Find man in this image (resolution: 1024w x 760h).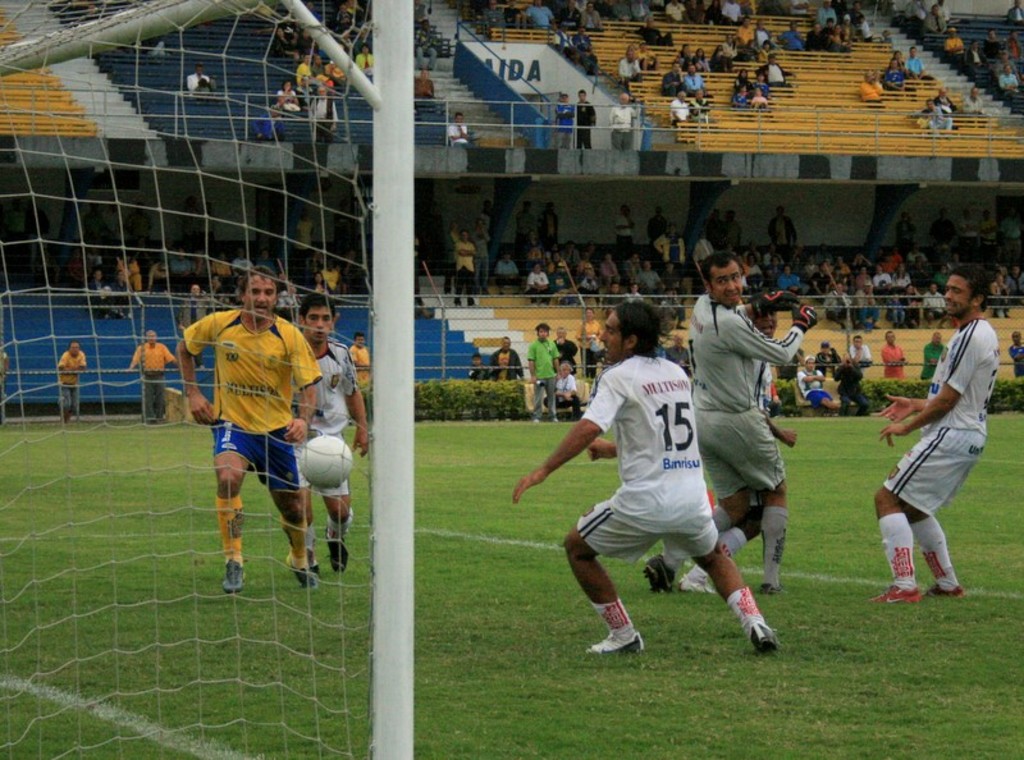
{"x1": 650, "y1": 334, "x2": 664, "y2": 356}.
